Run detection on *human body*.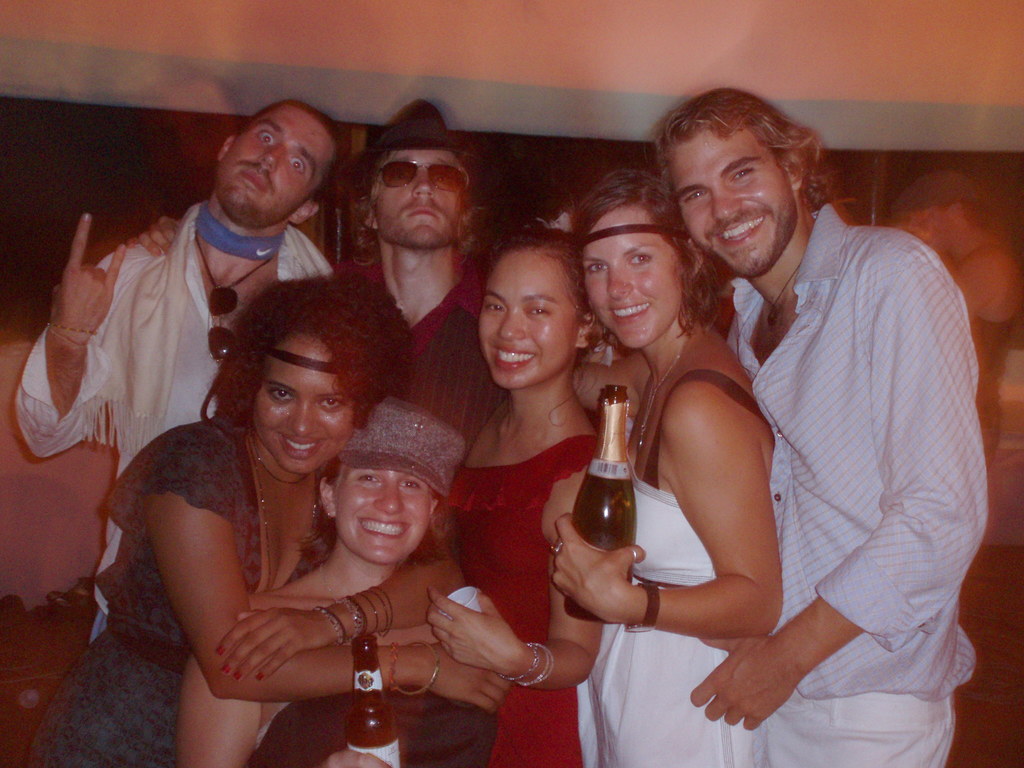
Result: <bbox>13, 193, 335, 651</bbox>.
